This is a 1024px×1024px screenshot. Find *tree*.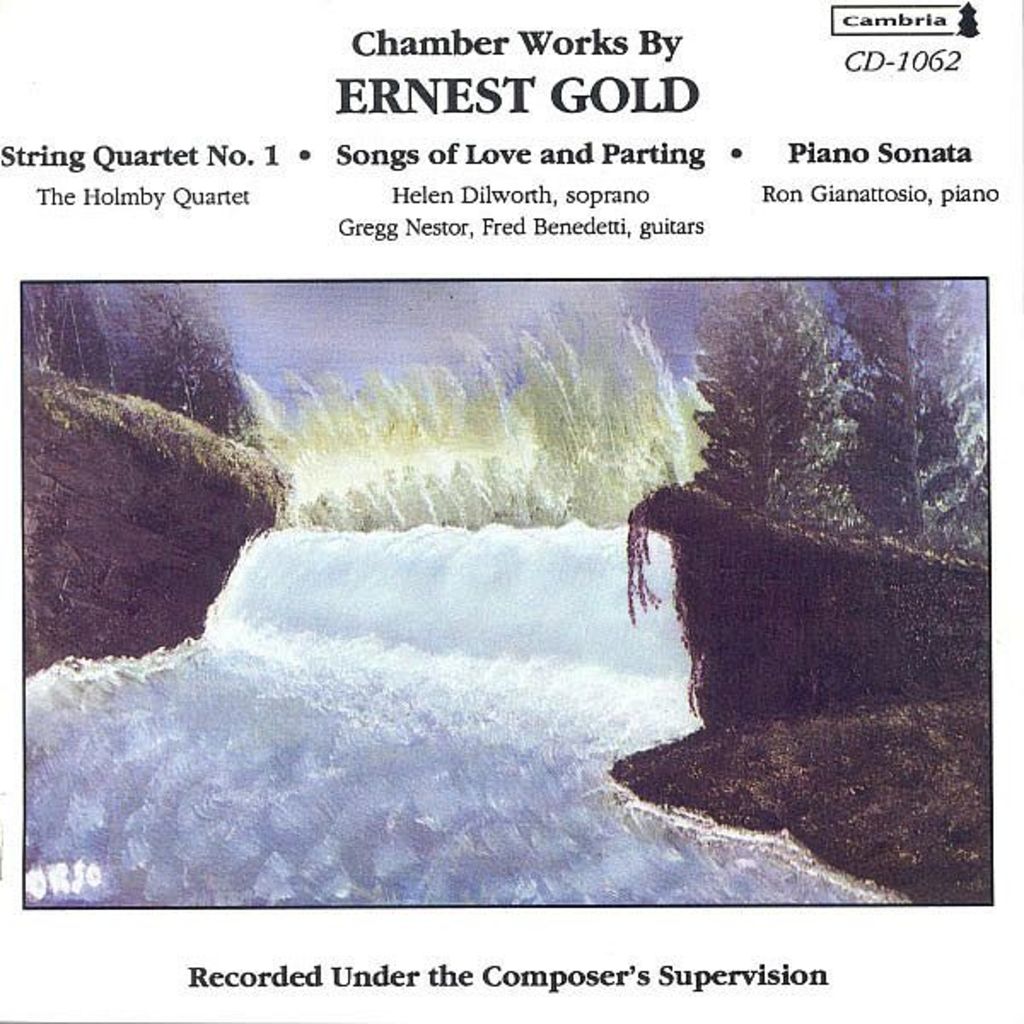
Bounding box: Rect(829, 285, 985, 560).
